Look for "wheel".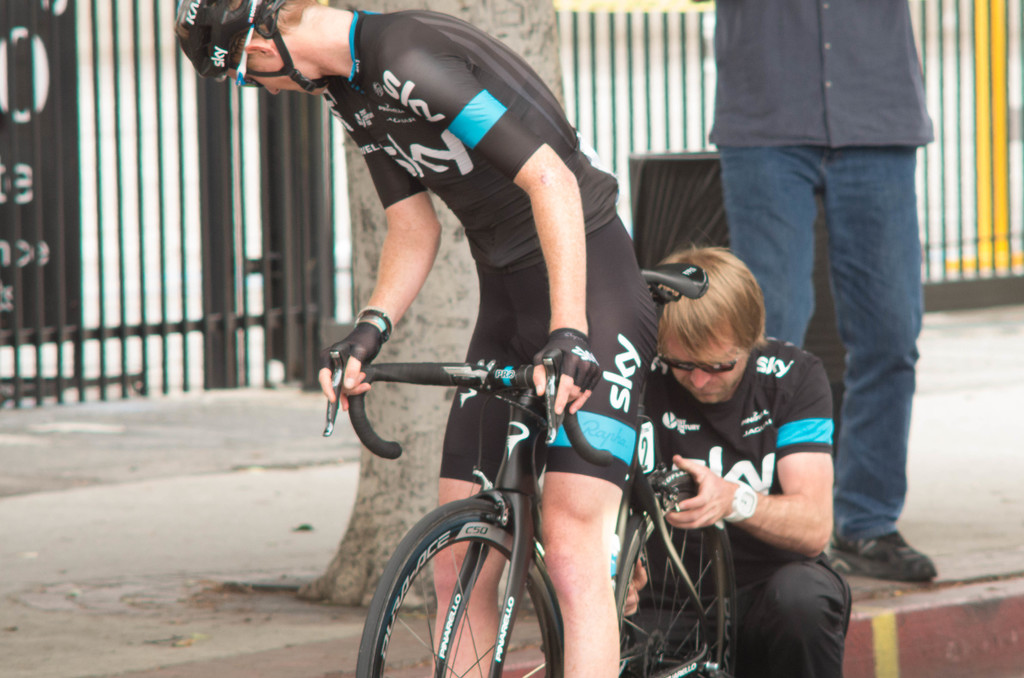
Found: 373:501:547:666.
